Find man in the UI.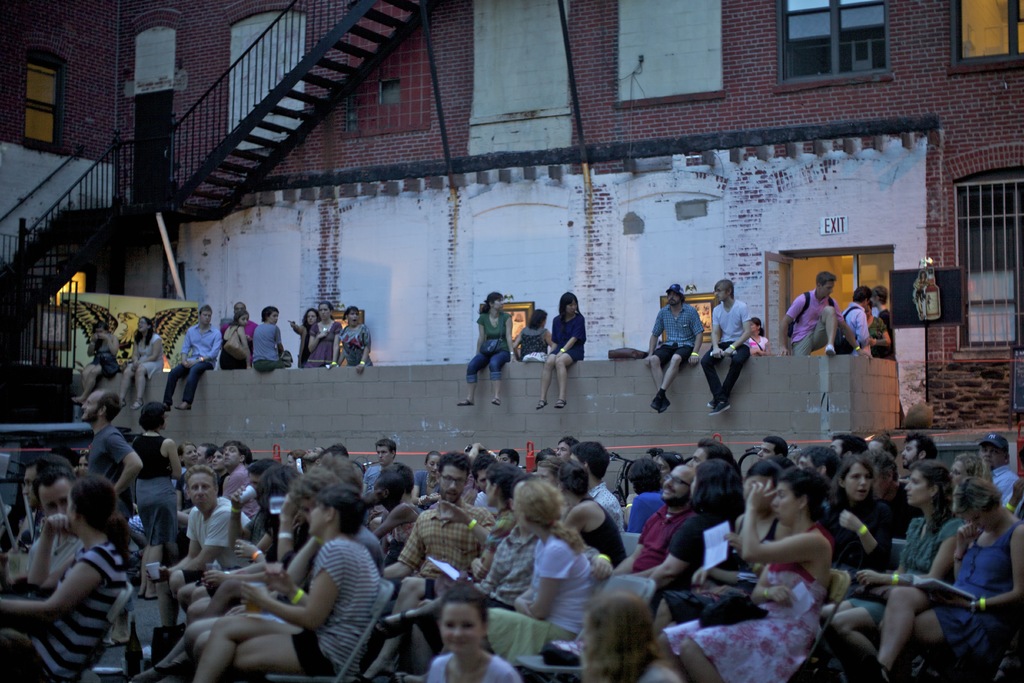
UI element at 894, 434, 936, 468.
